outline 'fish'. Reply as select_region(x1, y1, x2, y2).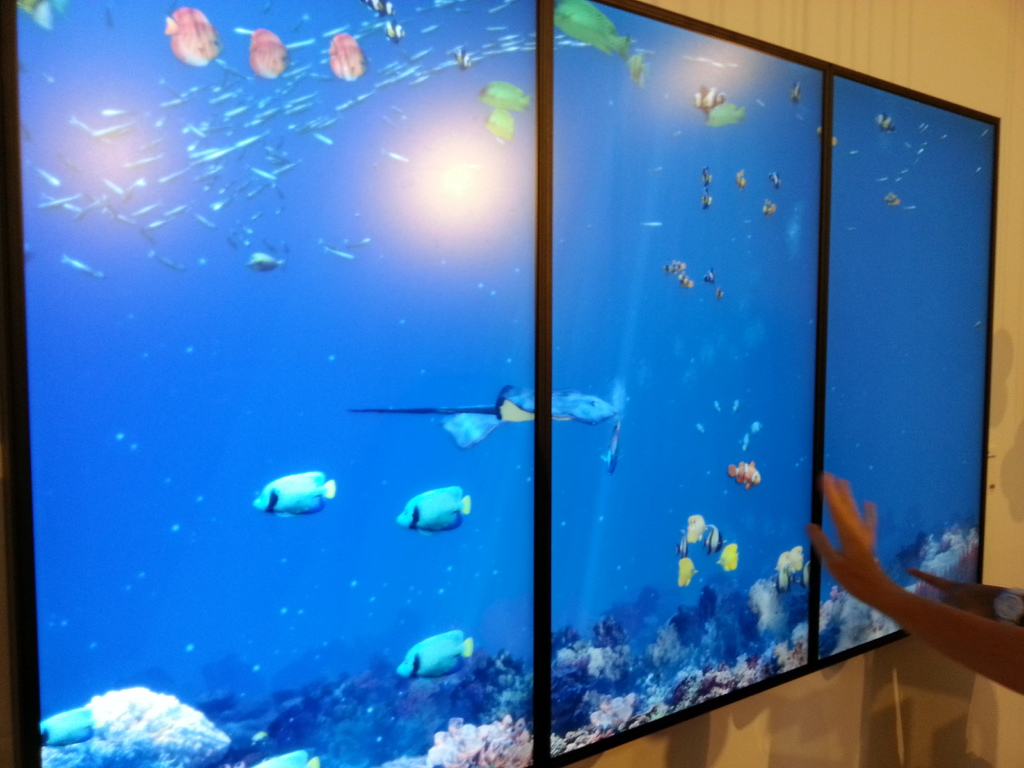
select_region(165, 4, 221, 70).
